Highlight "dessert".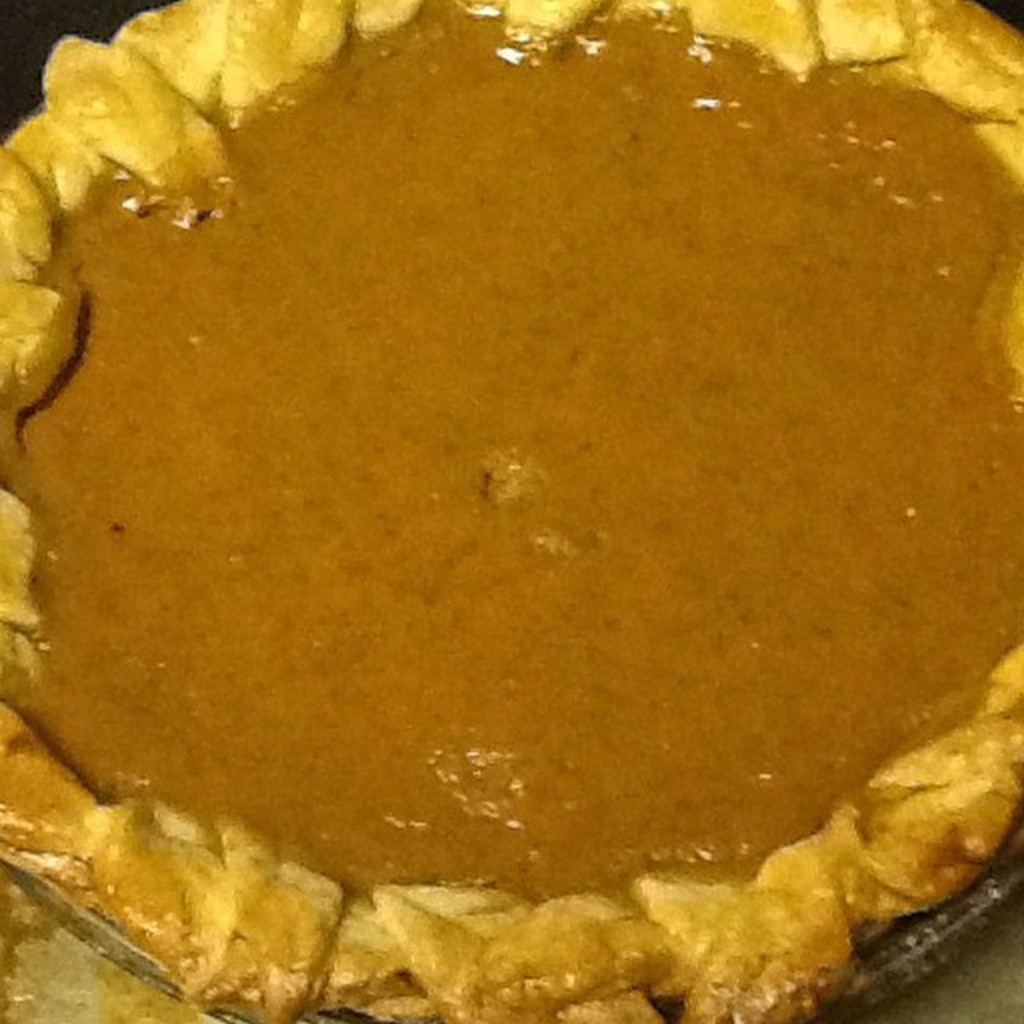
Highlighted region: 0/0/1022/1022.
